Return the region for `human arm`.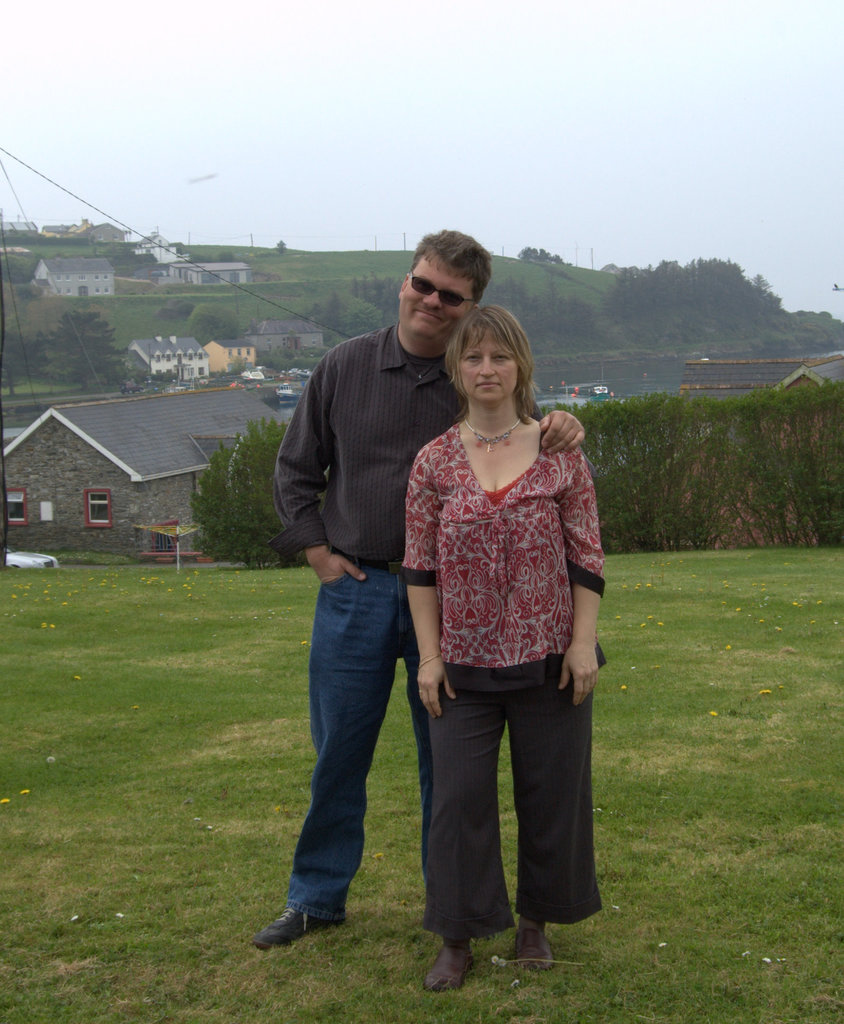
l=404, t=459, r=458, b=720.
